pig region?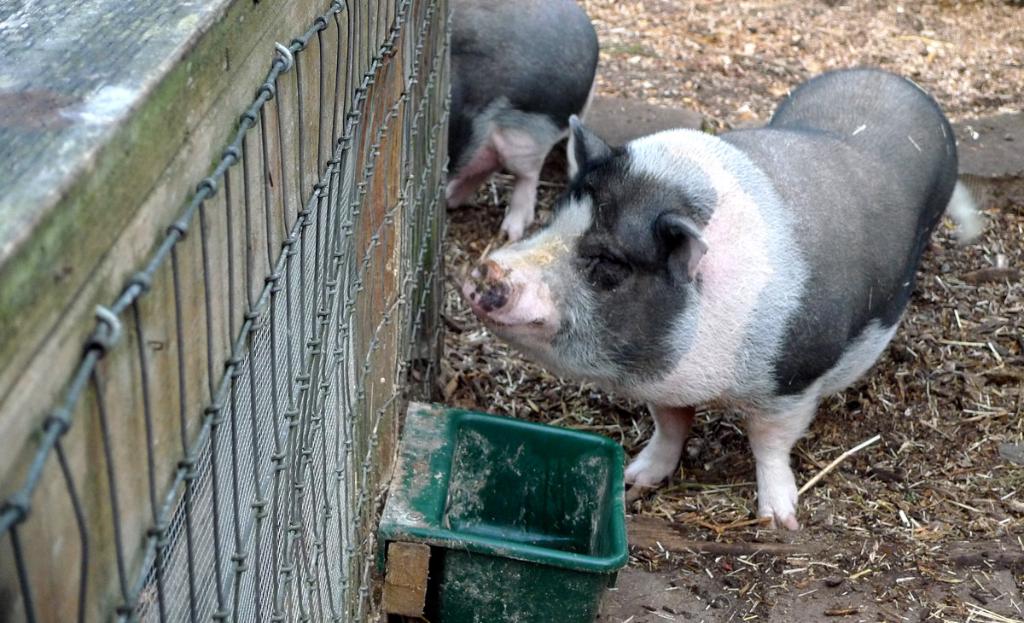
(461, 67, 985, 533)
